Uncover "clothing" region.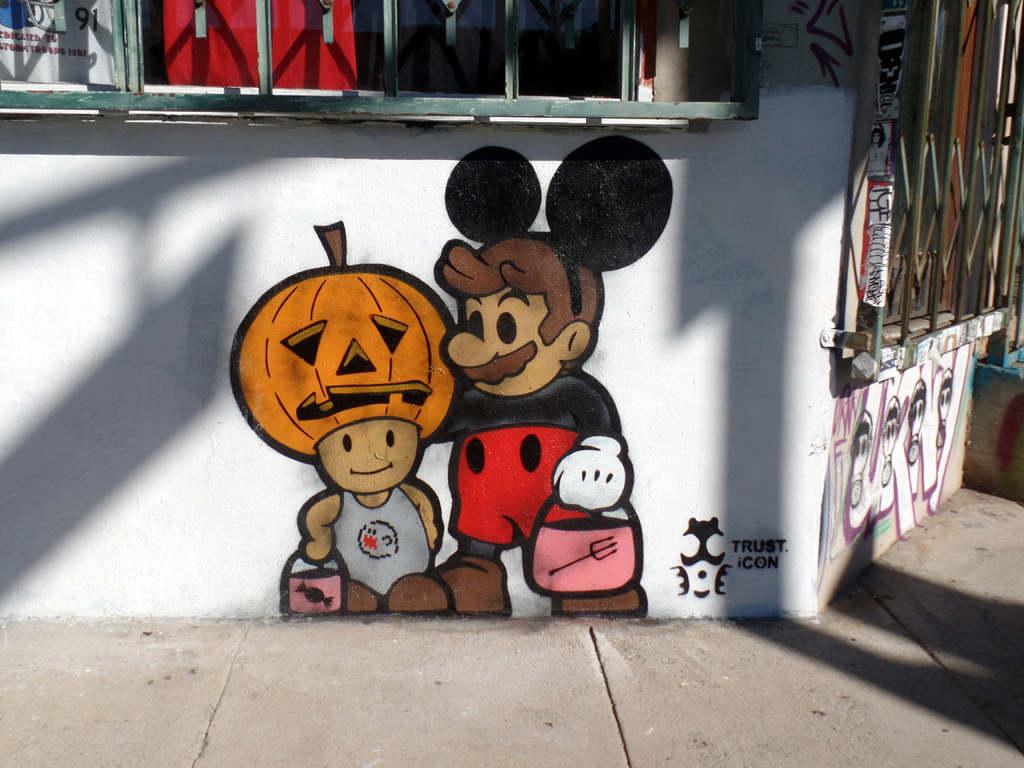
Uncovered: 330,486,430,593.
